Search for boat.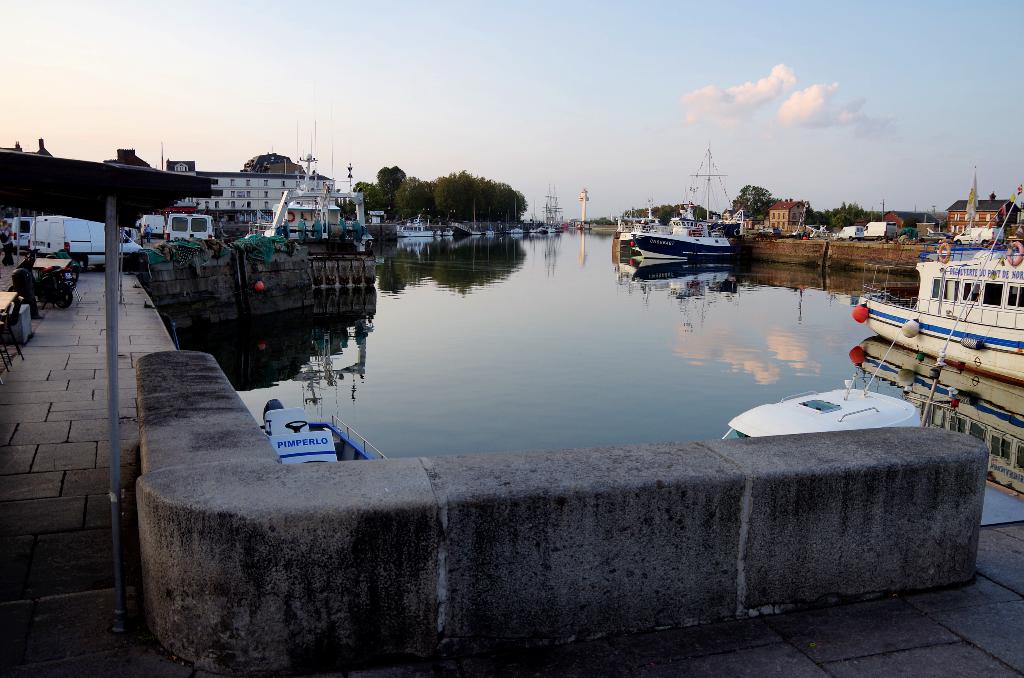
Found at {"x1": 438, "y1": 226, "x2": 456, "y2": 239}.
